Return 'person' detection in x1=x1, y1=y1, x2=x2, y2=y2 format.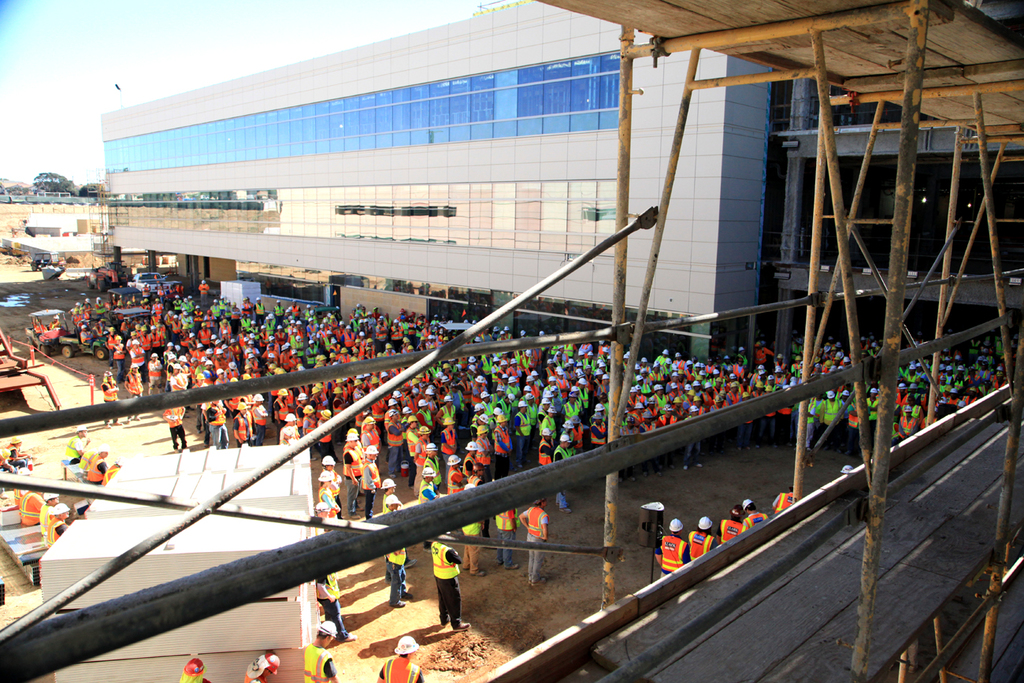
x1=145, y1=352, x2=163, y2=395.
